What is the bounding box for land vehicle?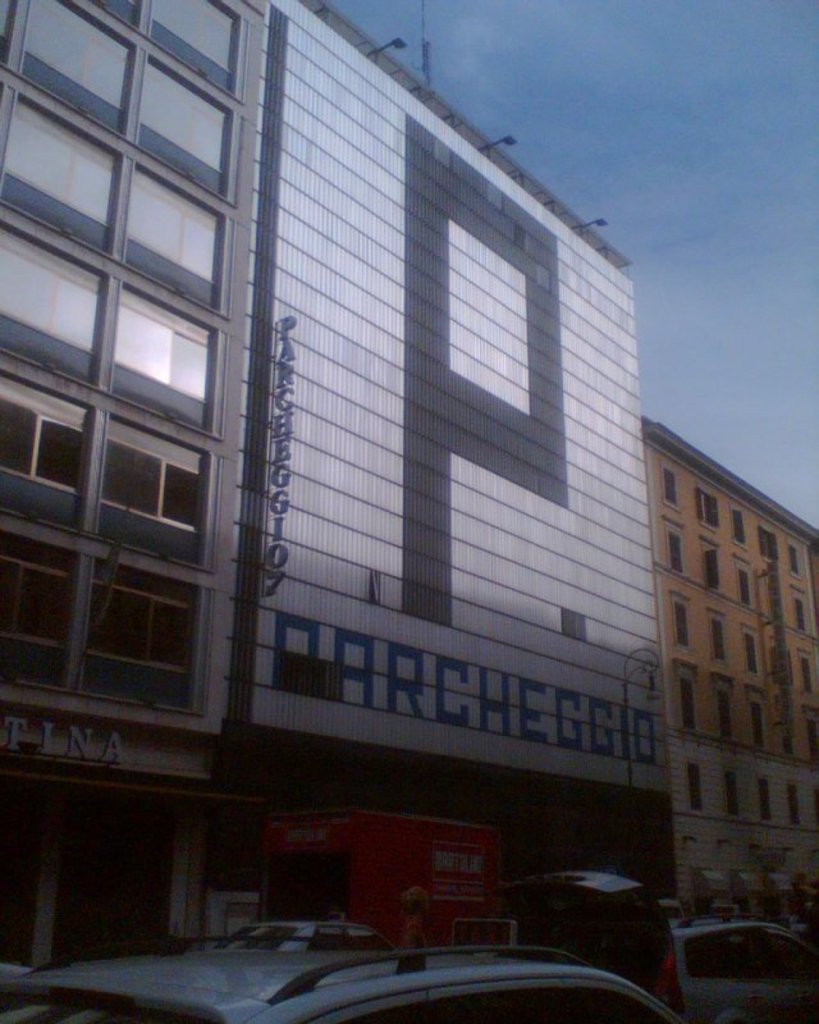
{"left": 517, "top": 870, "right": 818, "bottom": 1023}.
